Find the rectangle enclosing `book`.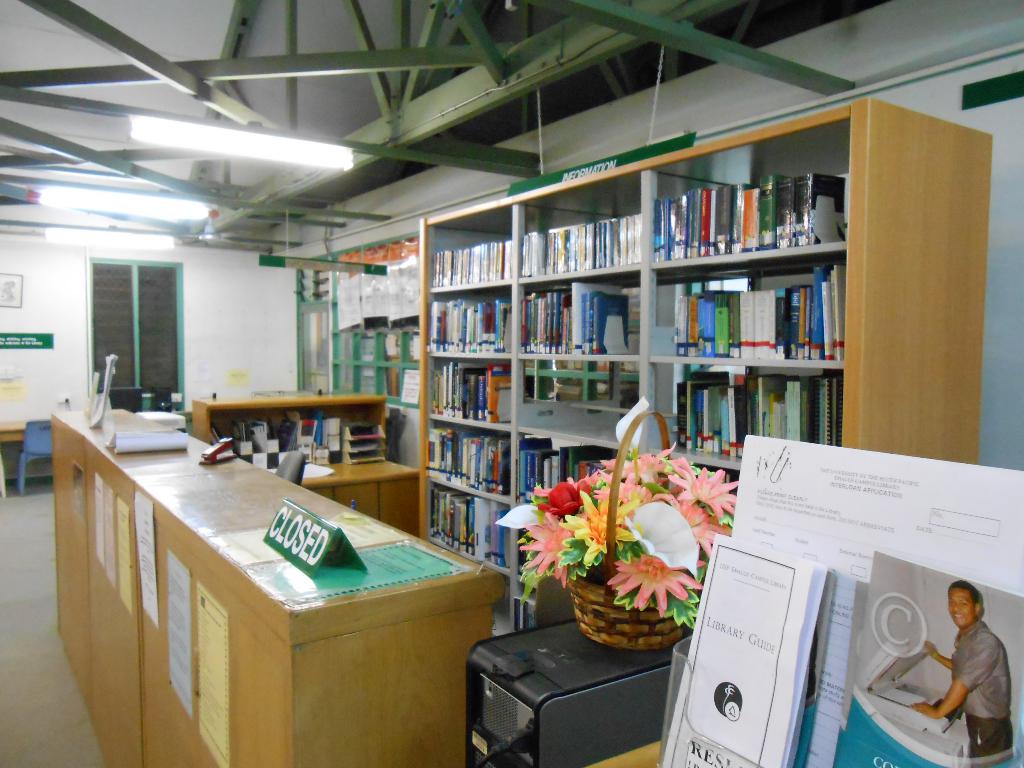
pyautogui.locateOnScreen(675, 377, 686, 450).
